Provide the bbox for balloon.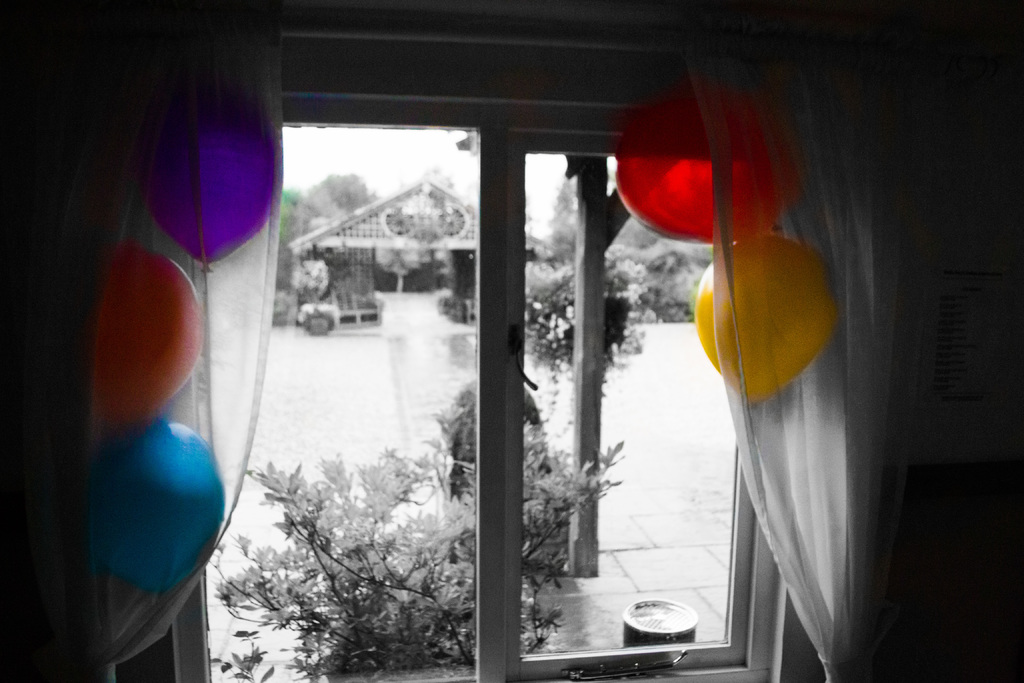
{"left": 615, "top": 78, "right": 803, "bottom": 243}.
